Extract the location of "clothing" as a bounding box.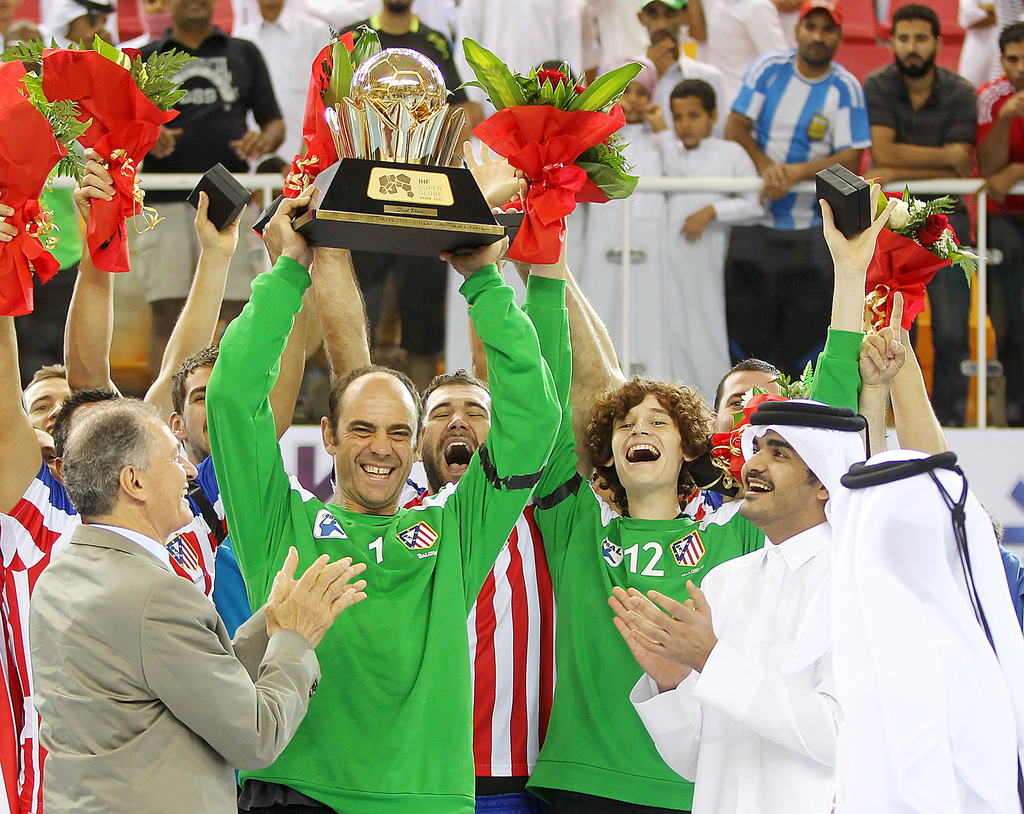
<box>978,60,1023,421</box>.
